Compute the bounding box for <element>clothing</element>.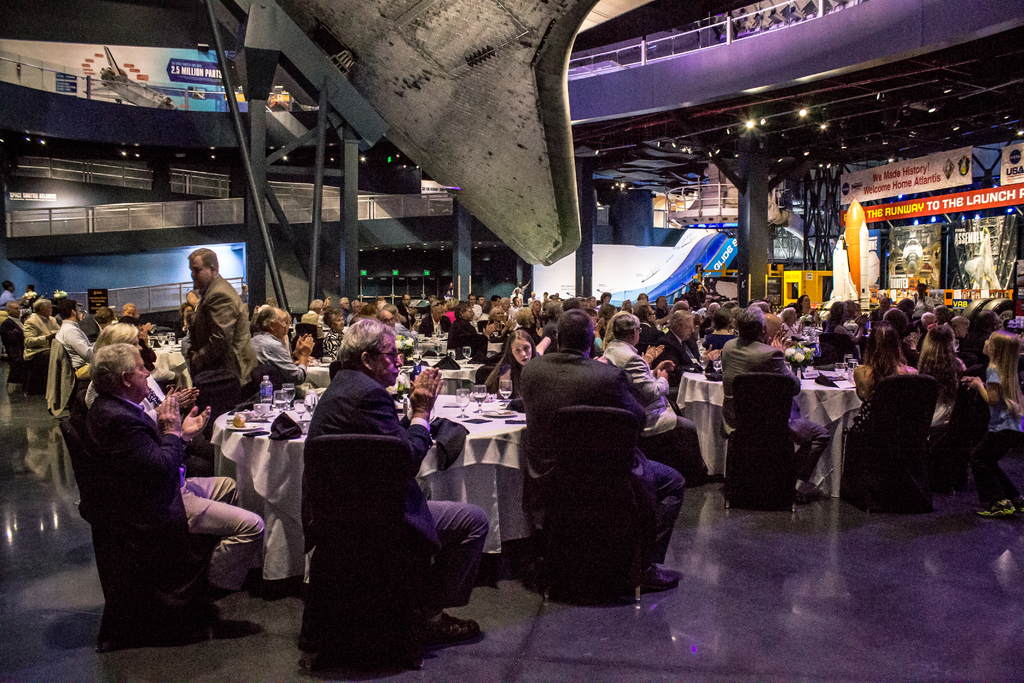
locate(89, 396, 260, 576).
